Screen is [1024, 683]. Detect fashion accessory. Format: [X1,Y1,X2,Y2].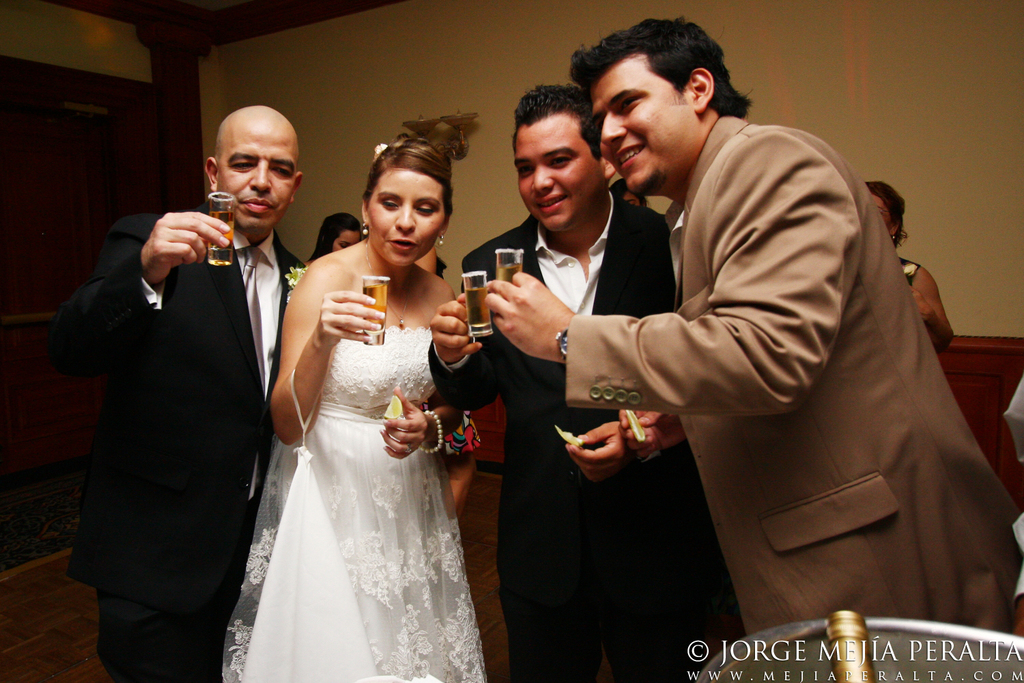
[888,229,899,243].
